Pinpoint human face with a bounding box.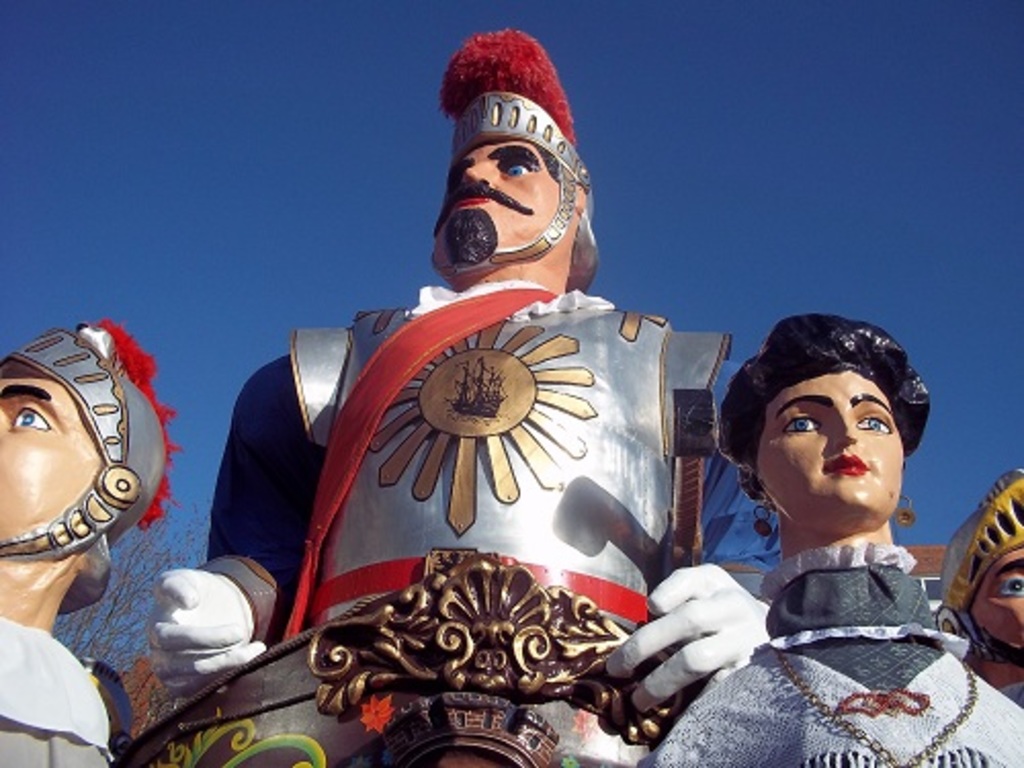
BBox(756, 371, 907, 518).
